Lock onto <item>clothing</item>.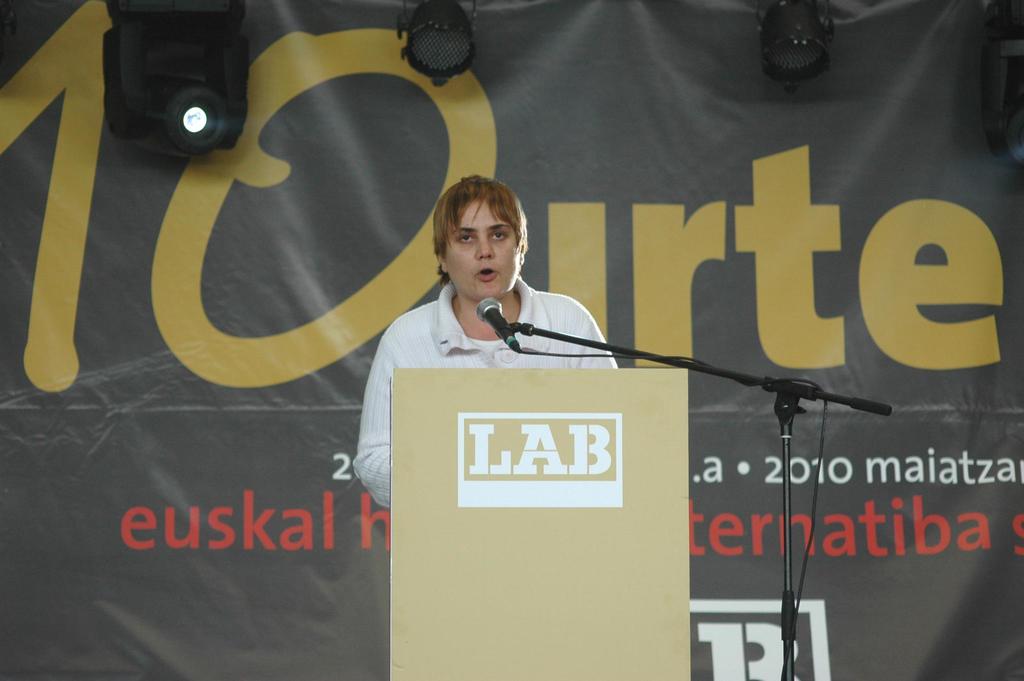
Locked: left=353, top=276, right=619, bottom=511.
